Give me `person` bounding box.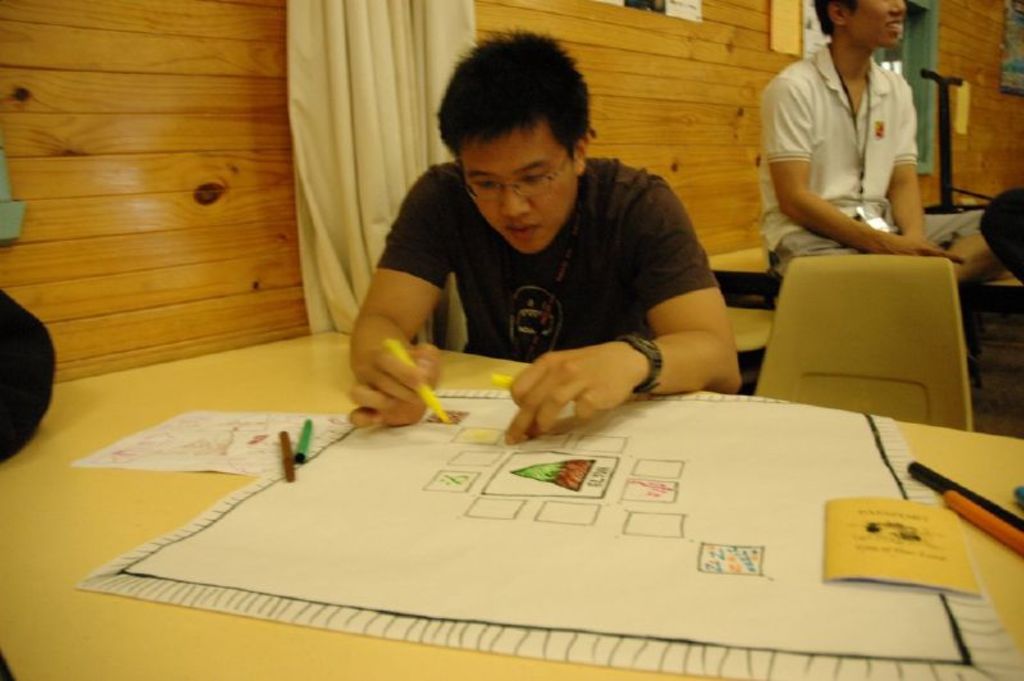
(756,0,1009,294).
